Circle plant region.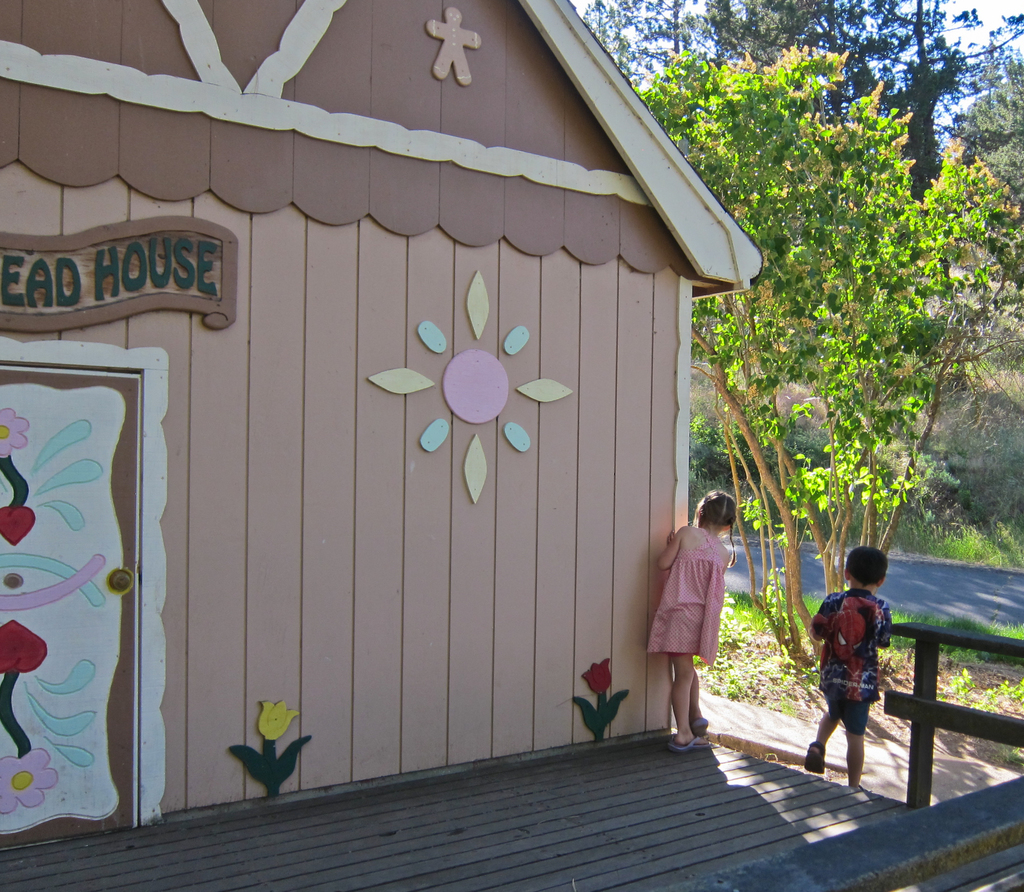
Region: (0,407,50,565).
